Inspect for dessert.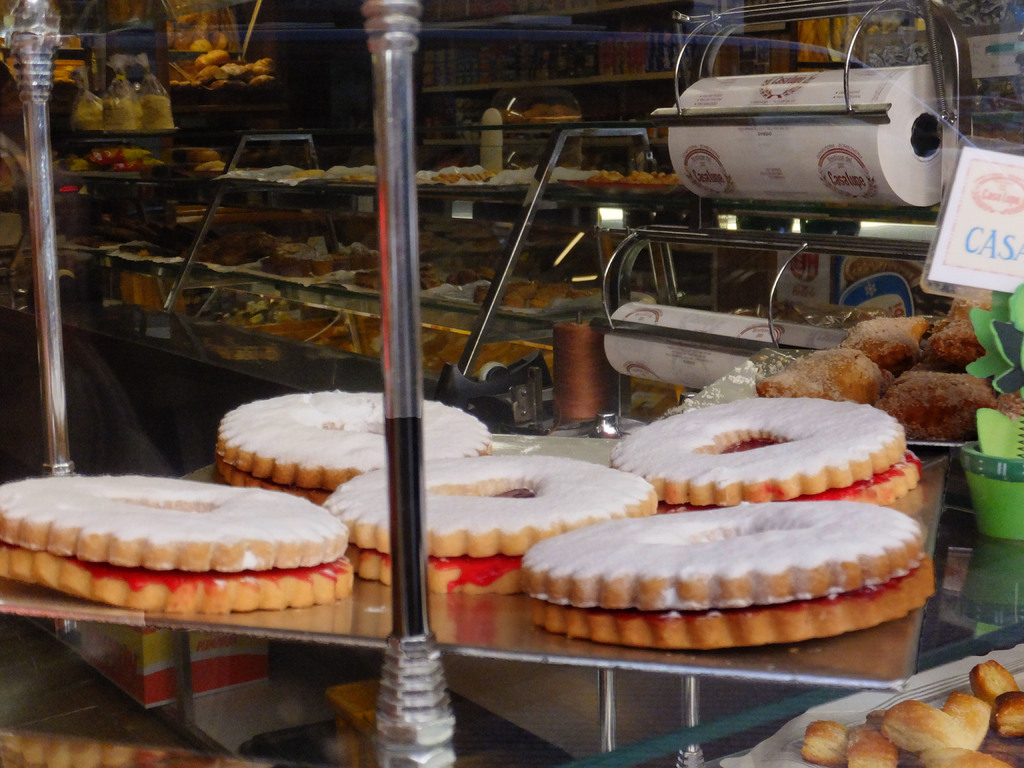
Inspection: [left=609, top=403, right=936, bottom=517].
